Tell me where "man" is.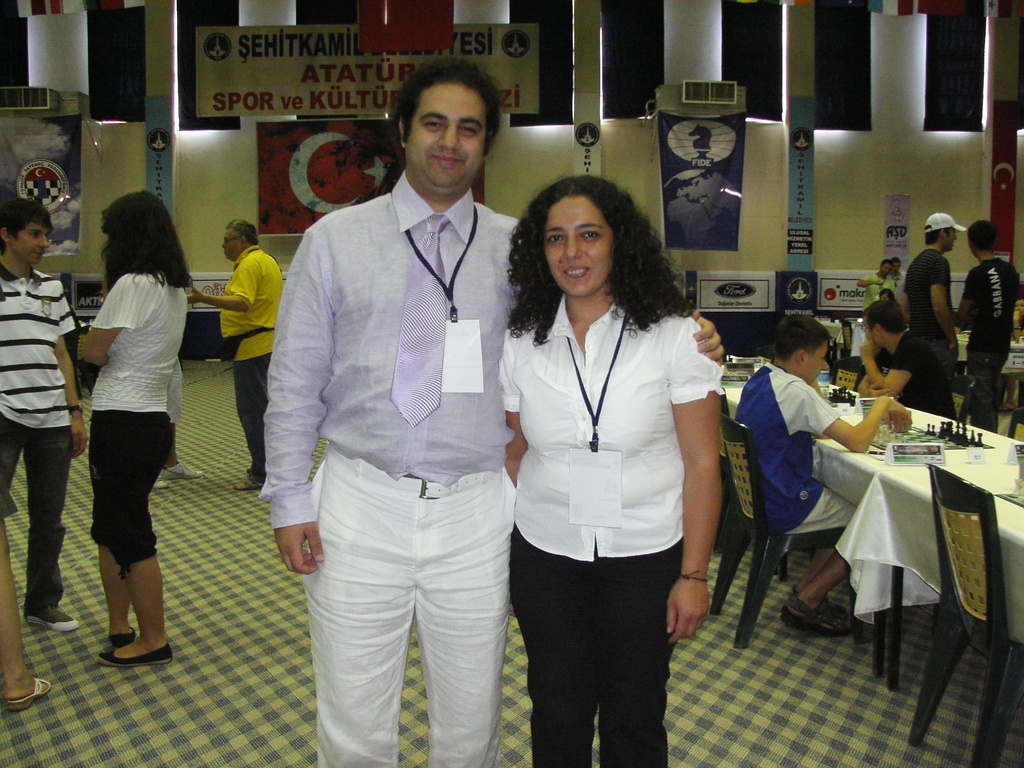
"man" is at <box>948,221,1023,429</box>.
